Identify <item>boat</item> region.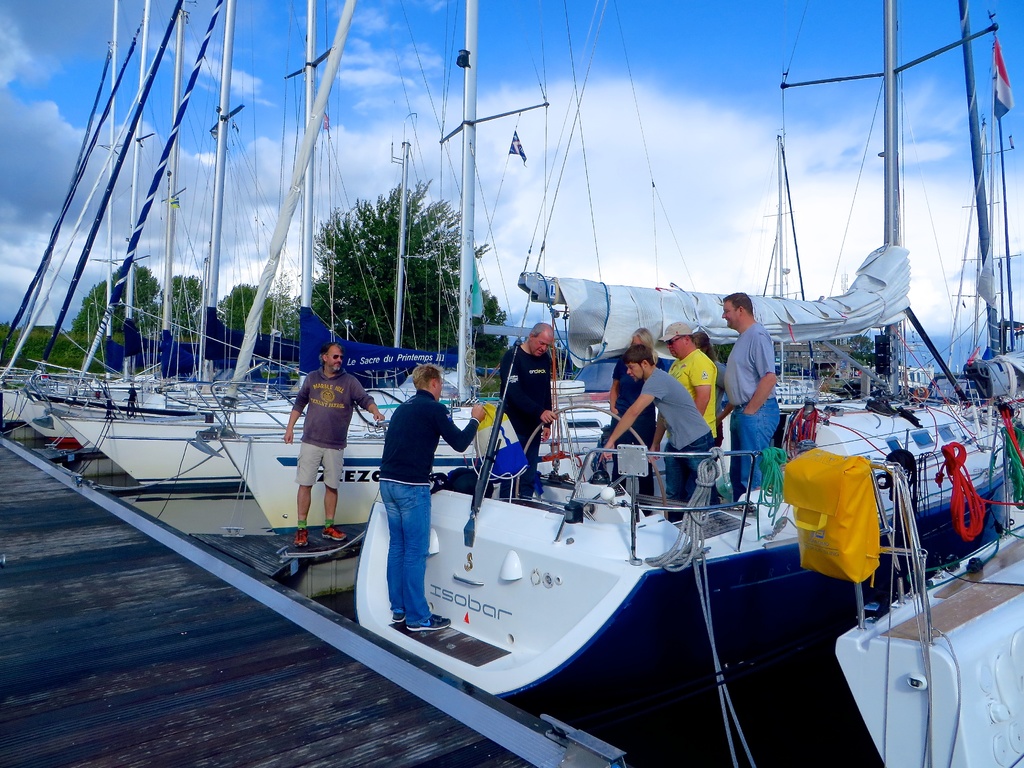
Region: (15,11,156,456).
